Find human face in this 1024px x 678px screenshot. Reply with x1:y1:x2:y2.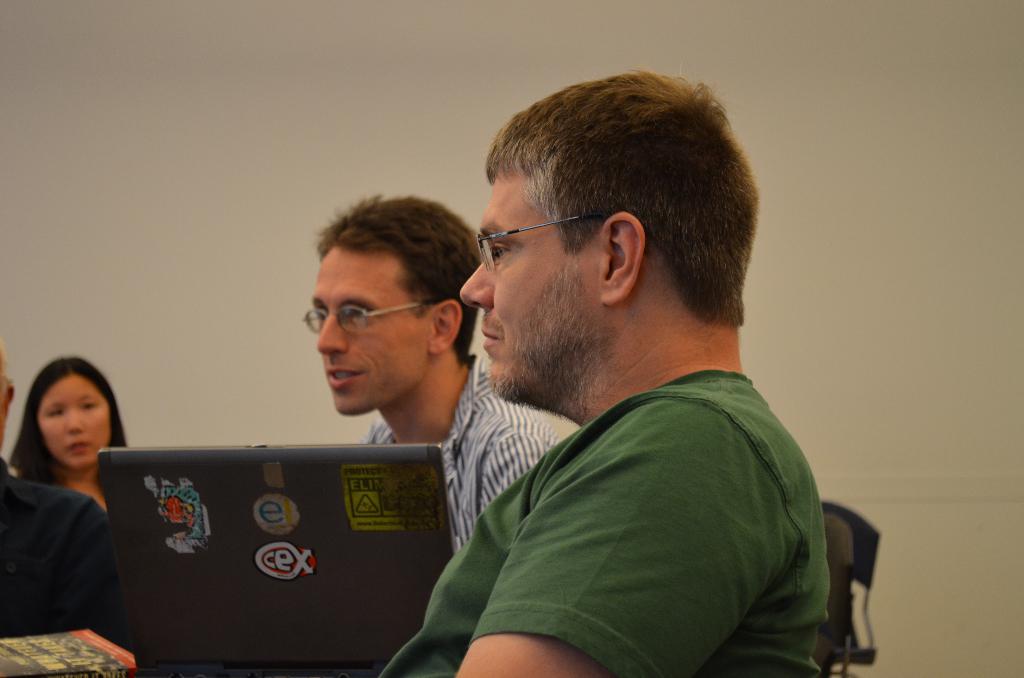
29:374:114:465.
